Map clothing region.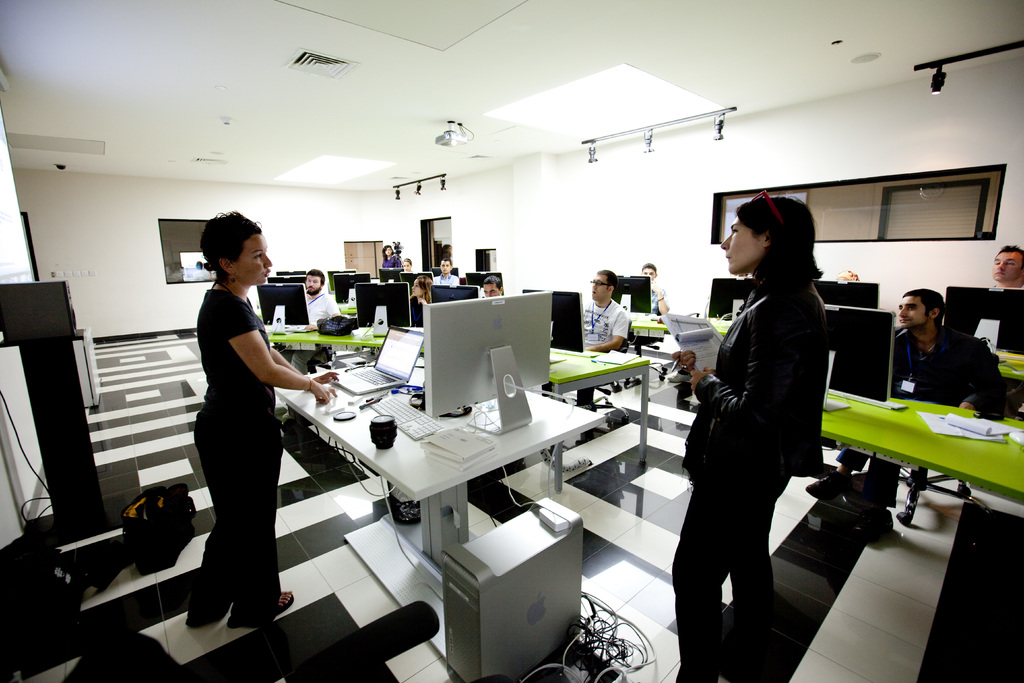
Mapped to BBox(424, 268, 456, 281).
